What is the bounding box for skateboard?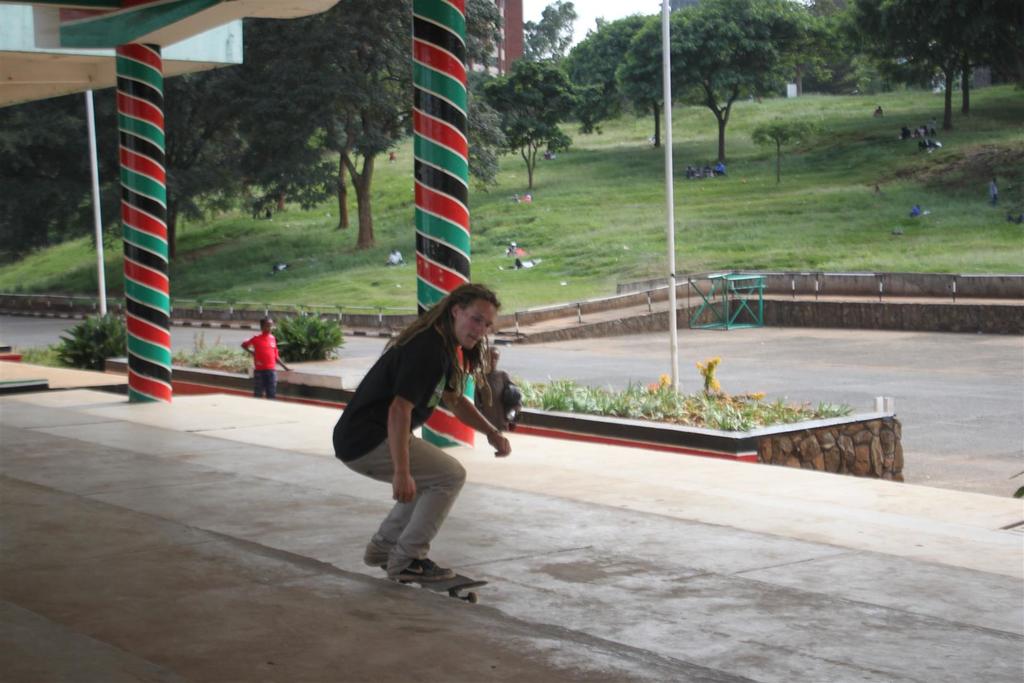
x1=405, y1=550, x2=486, y2=603.
